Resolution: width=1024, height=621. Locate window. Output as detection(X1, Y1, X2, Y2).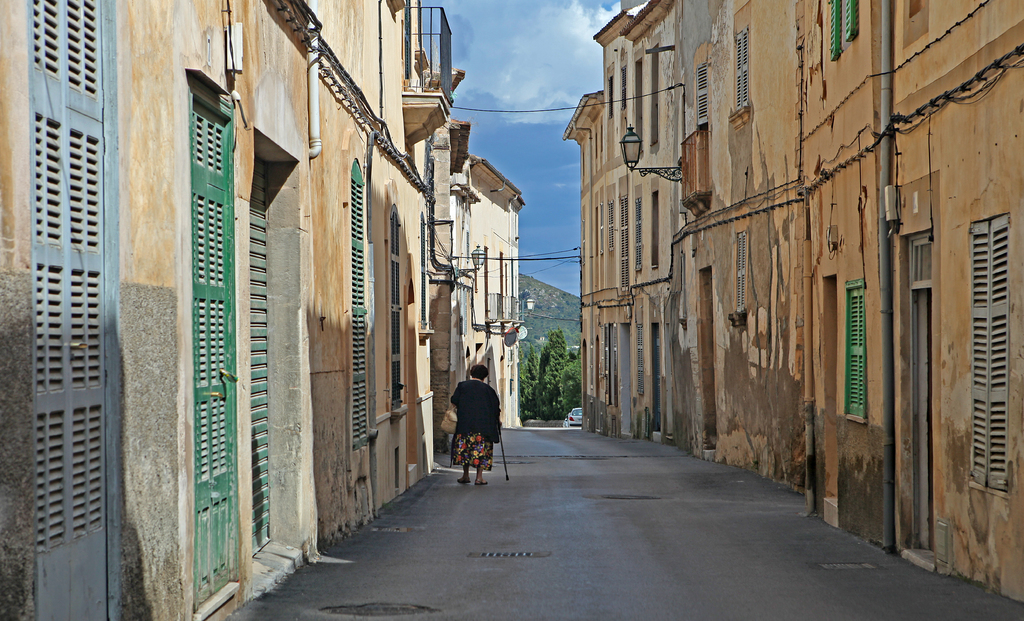
detection(847, 1, 858, 47).
